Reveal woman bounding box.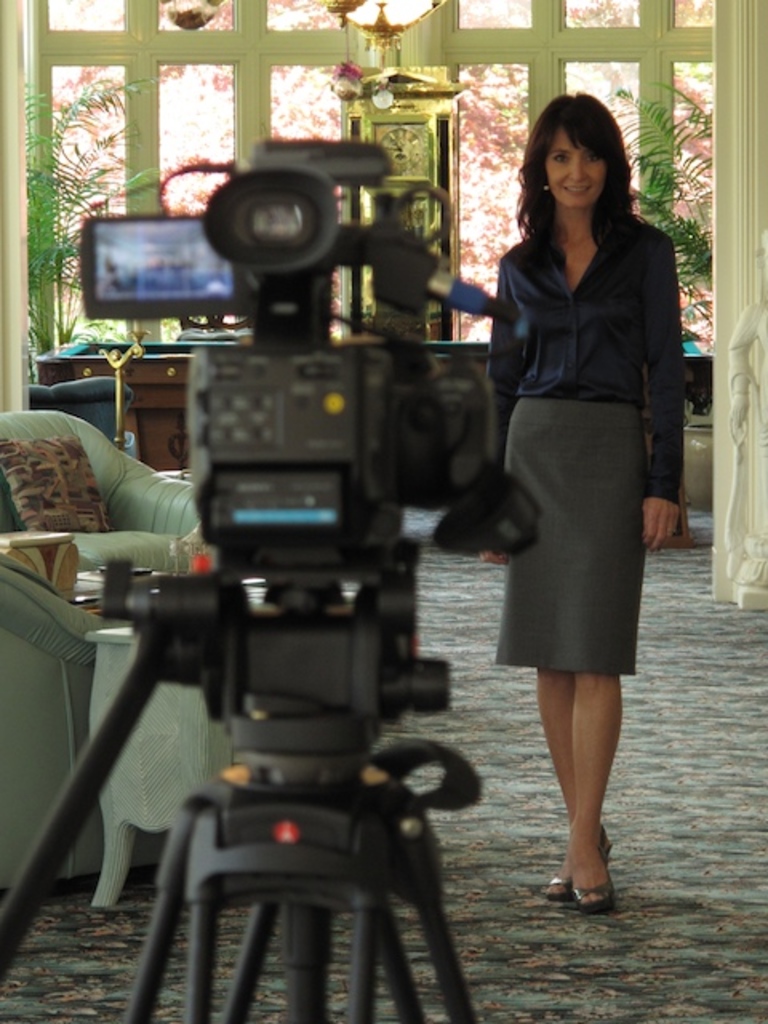
Revealed: region(466, 88, 696, 792).
